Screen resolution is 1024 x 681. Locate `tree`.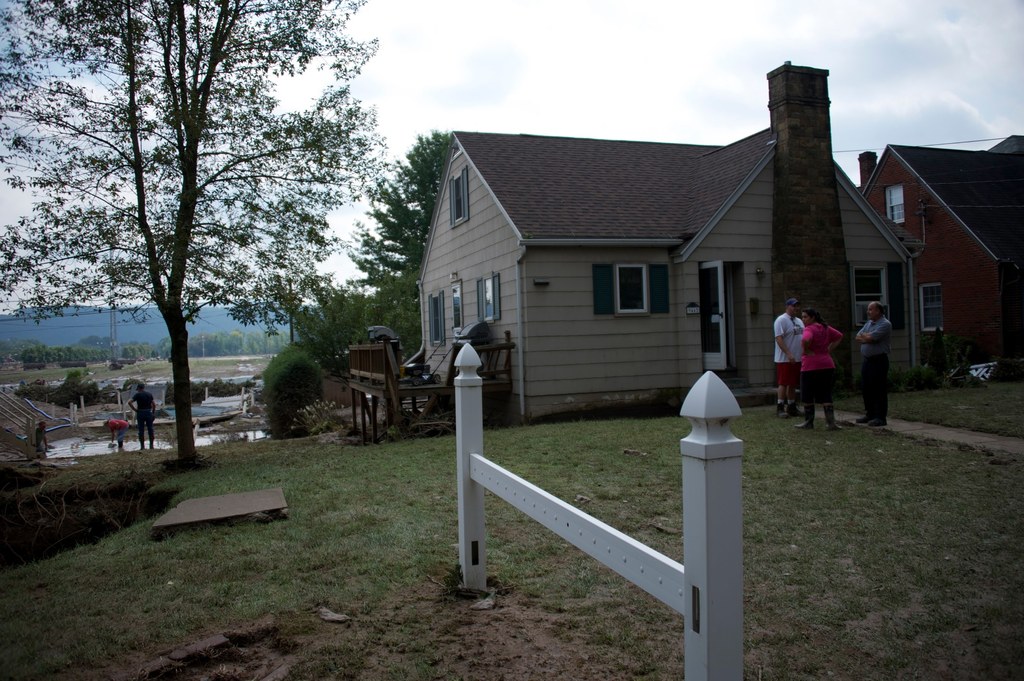
{"x1": 49, "y1": 0, "x2": 430, "y2": 494}.
